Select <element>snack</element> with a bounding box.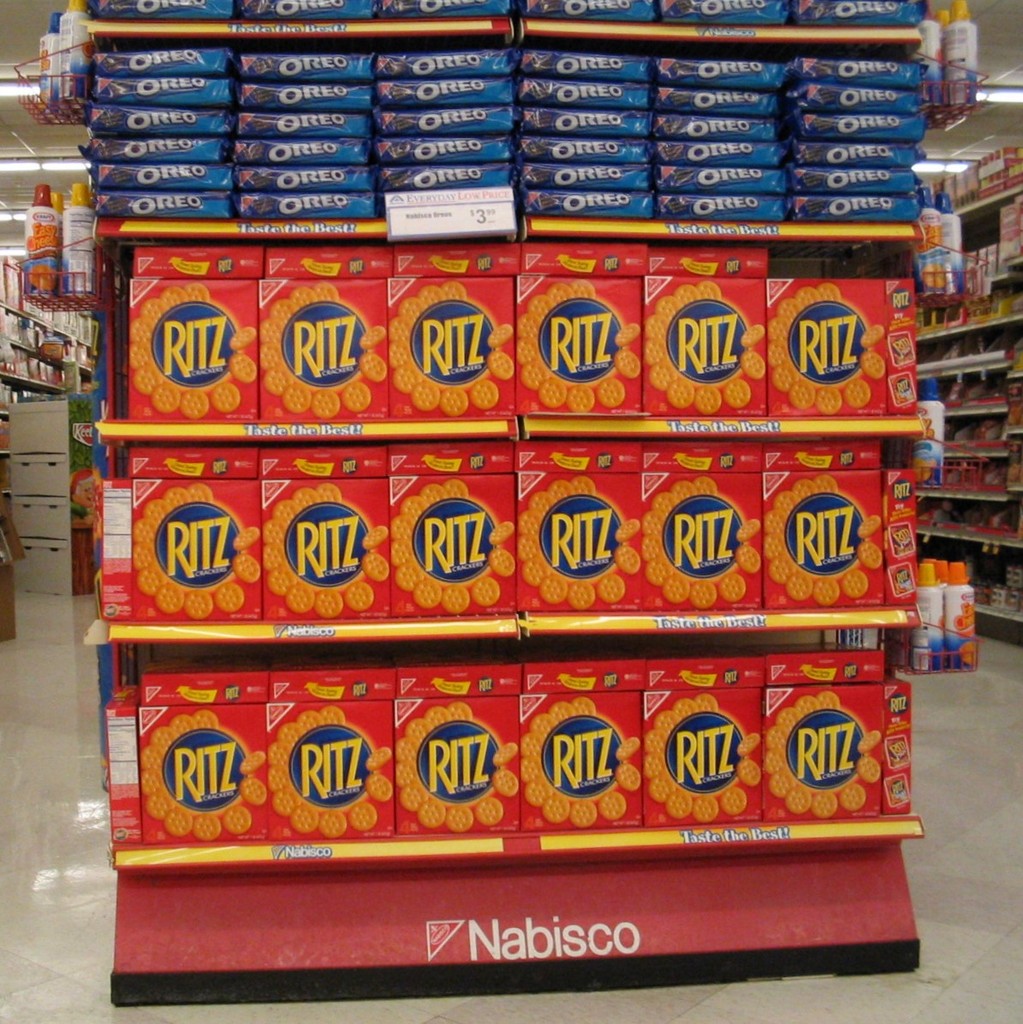
(left=616, top=546, right=633, bottom=573).
